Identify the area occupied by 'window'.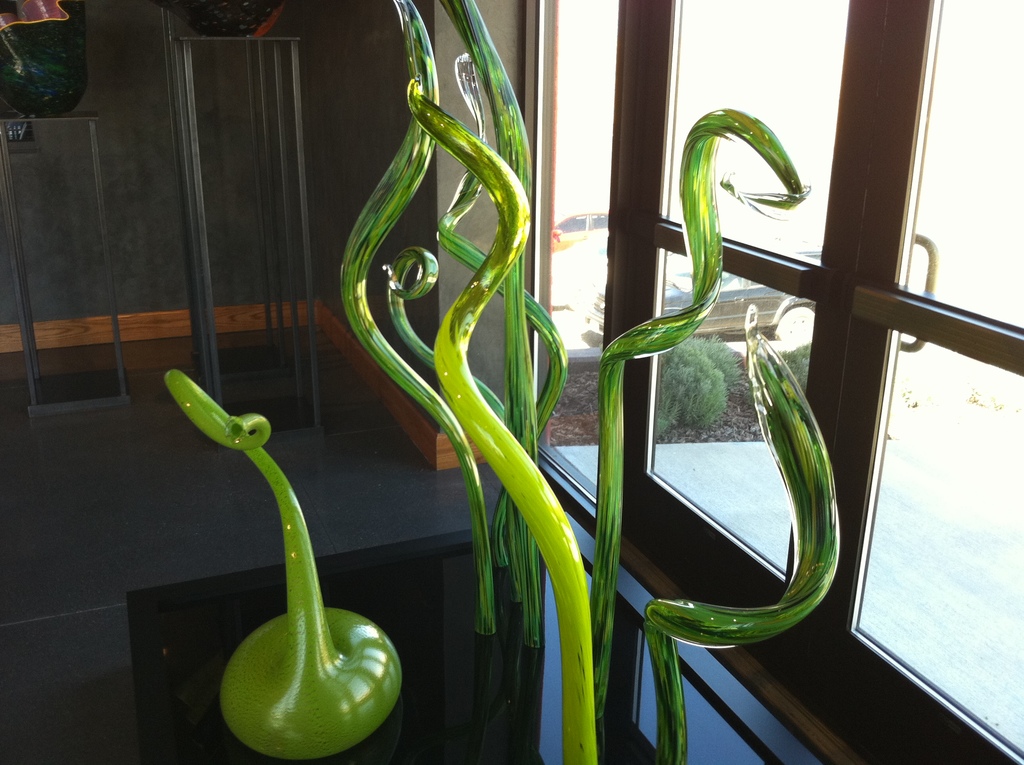
Area: bbox(522, 0, 1023, 764).
